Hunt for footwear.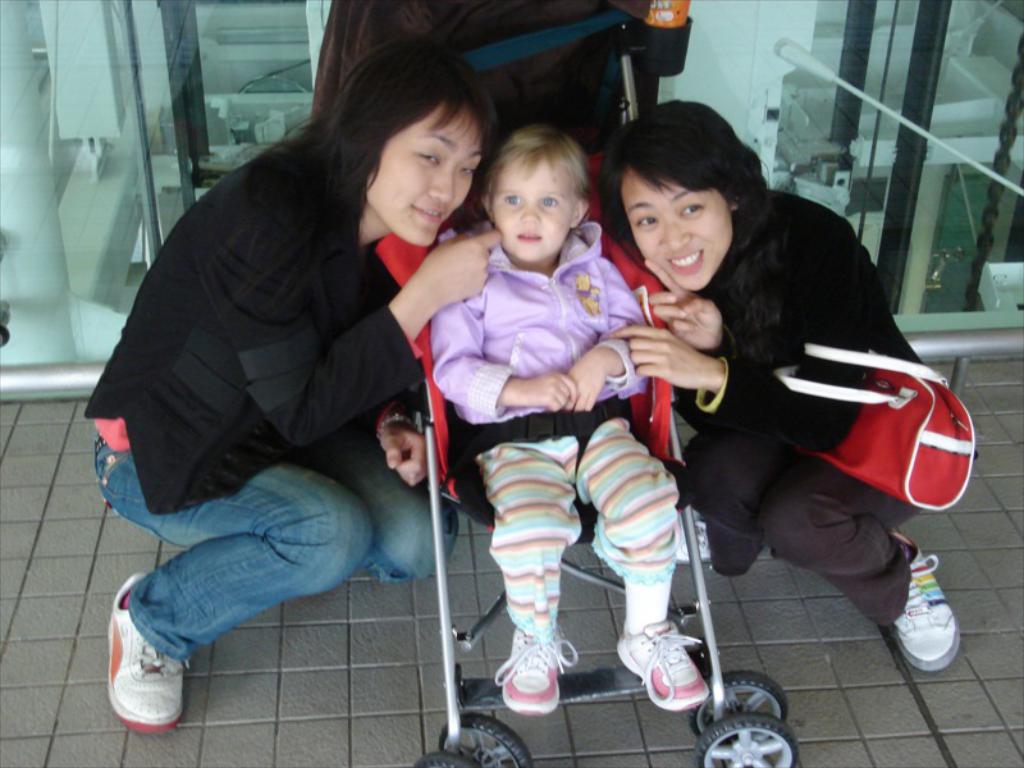
Hunted down at locate(490, 626, 586, 721).
